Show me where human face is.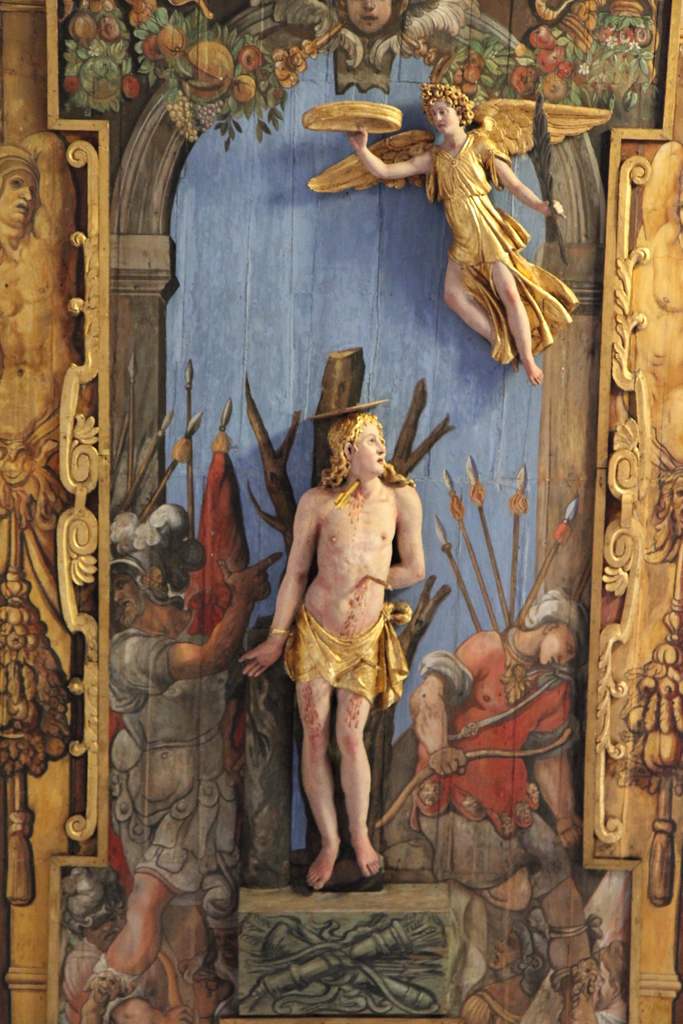
human face is at region(355, 423, 384, 468).
